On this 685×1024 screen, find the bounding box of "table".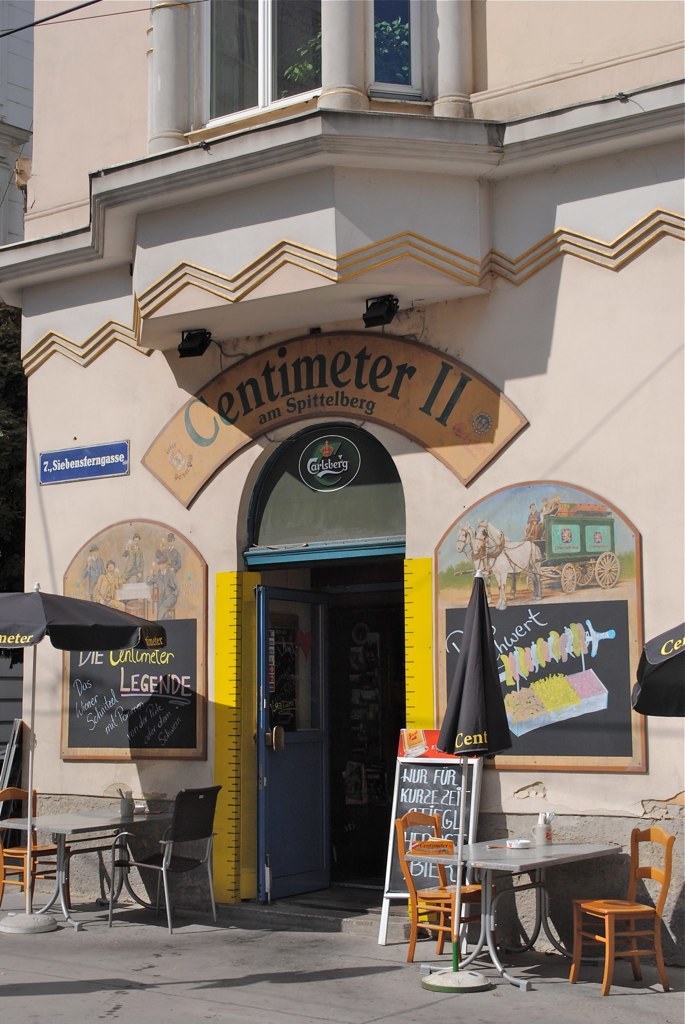
Bounding box: box=[1, 805, 175, 931].
